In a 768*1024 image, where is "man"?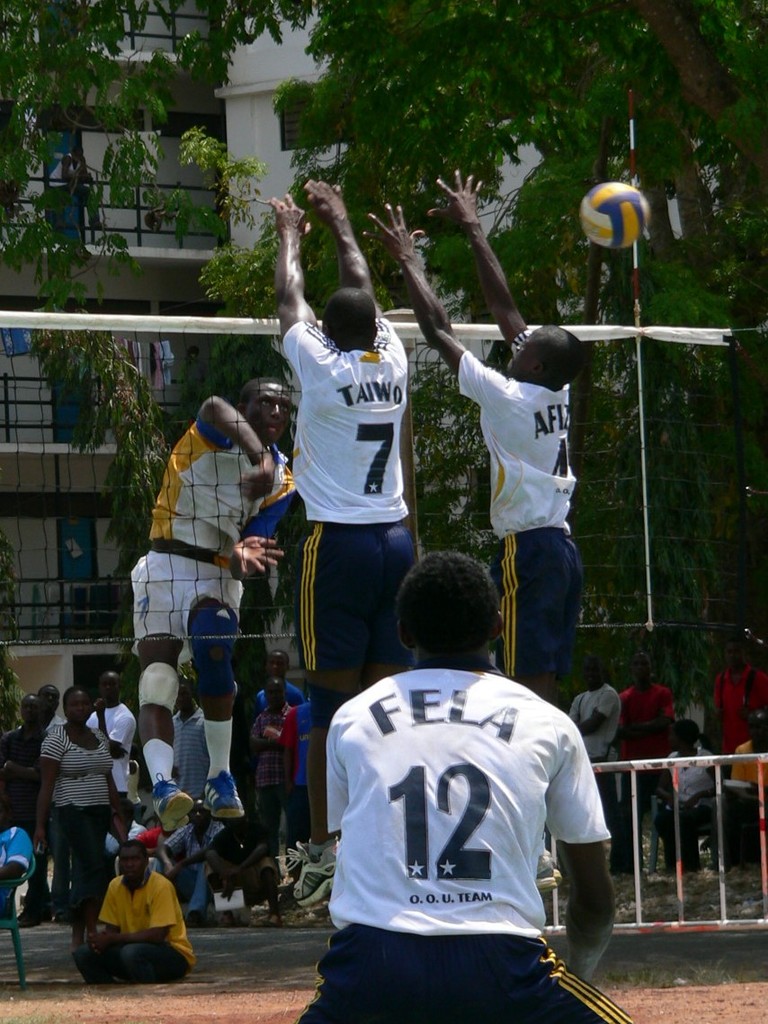
l=255, t=647, r=288, b=702.
